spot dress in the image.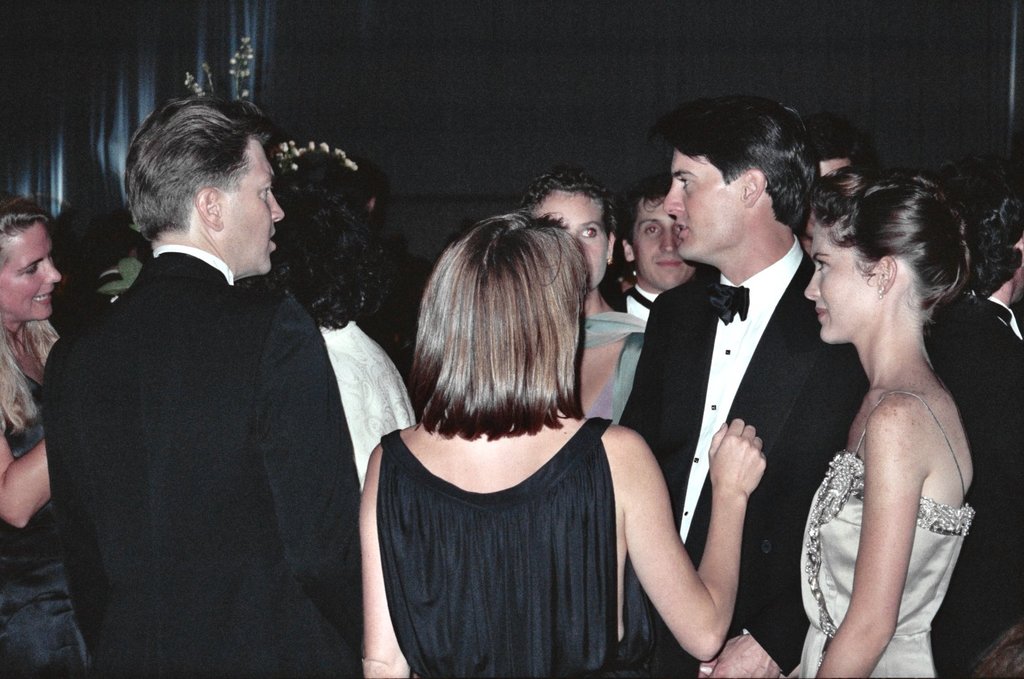
dress found at locate(798, 390, 974, 678).
